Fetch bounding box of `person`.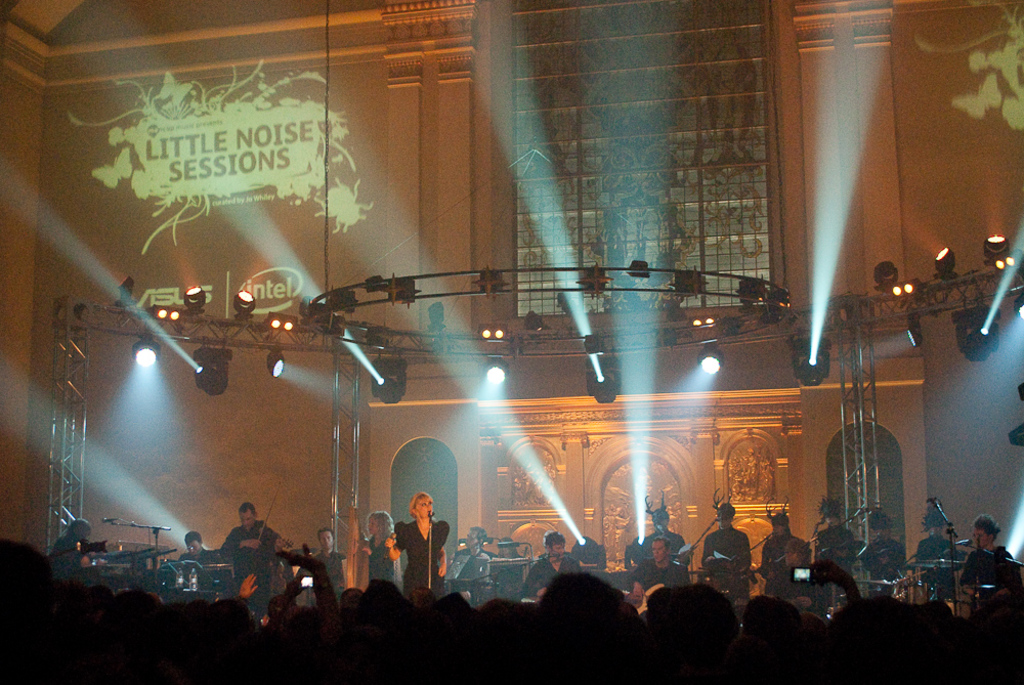
Bbox: <box>41,516,94,574</box>.
